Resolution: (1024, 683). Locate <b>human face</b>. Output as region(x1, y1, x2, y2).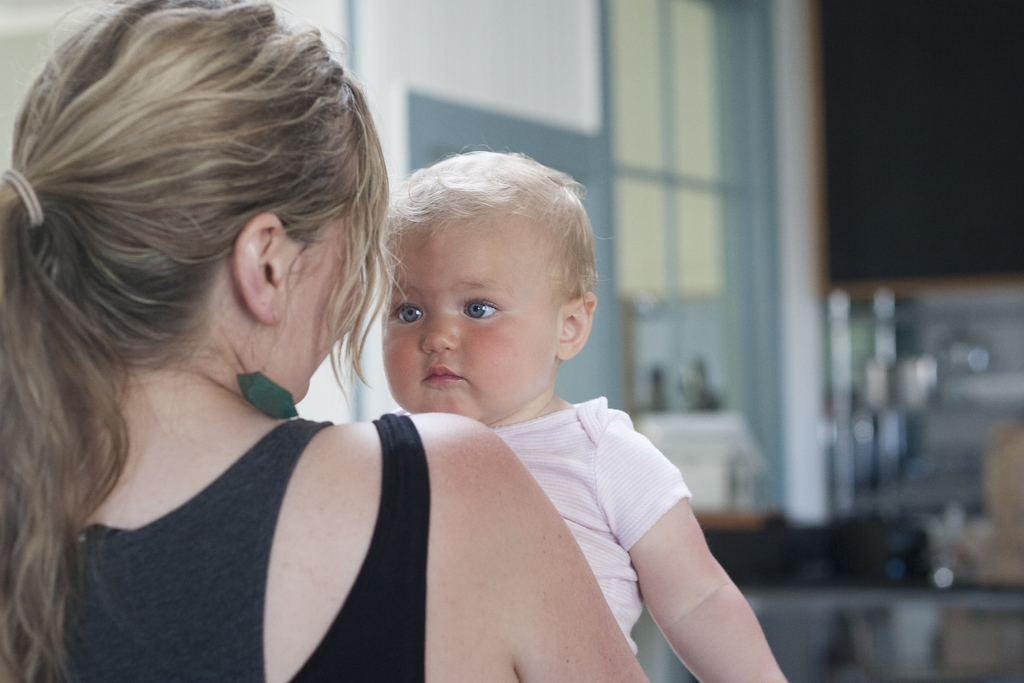
region(387, 219, 548, 421).
